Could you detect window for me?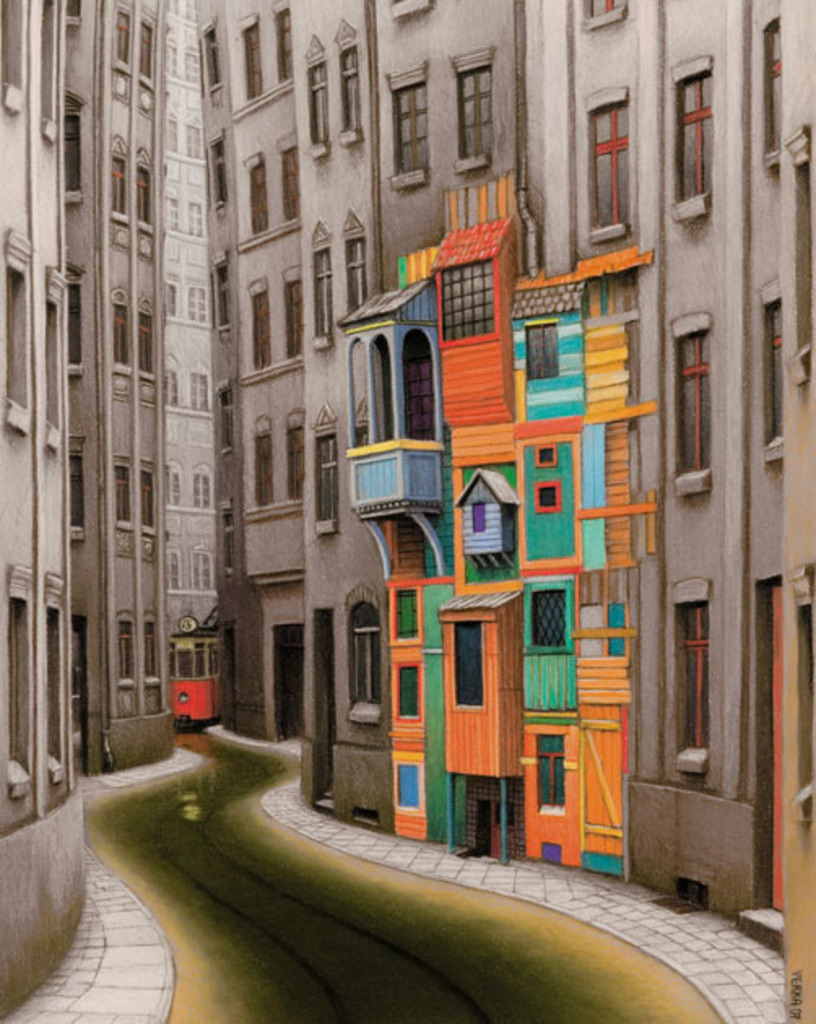
Detection result: 532,592,572,653.
